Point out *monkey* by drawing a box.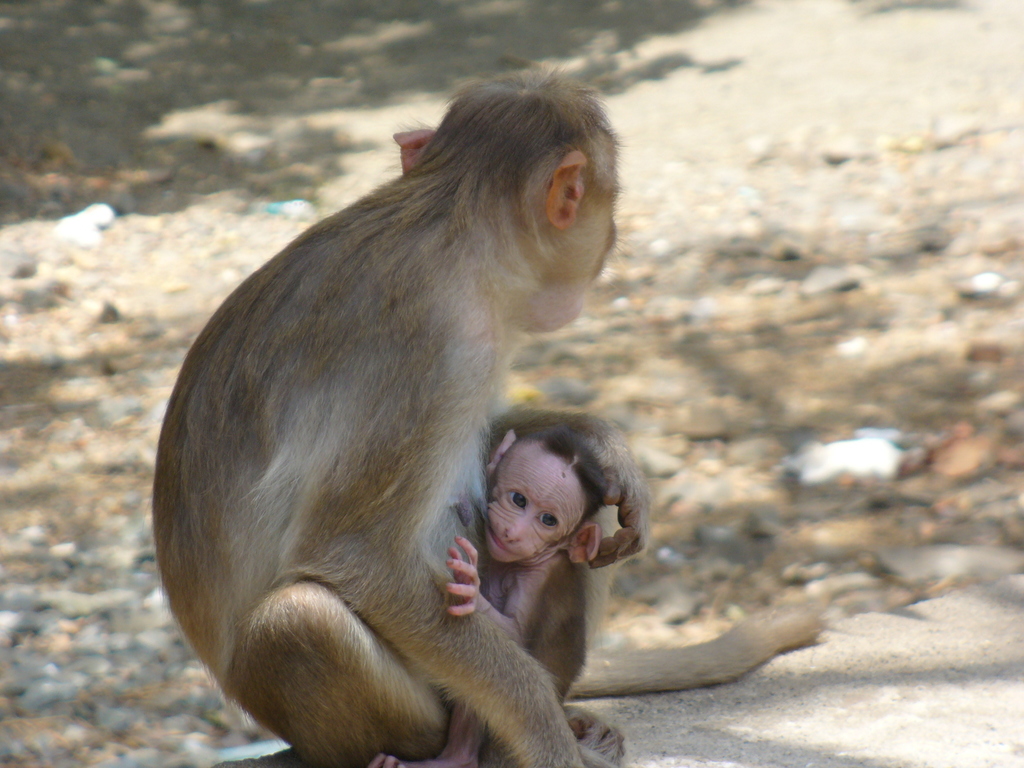
(left=367, top=424, right=644, bottom=762).
